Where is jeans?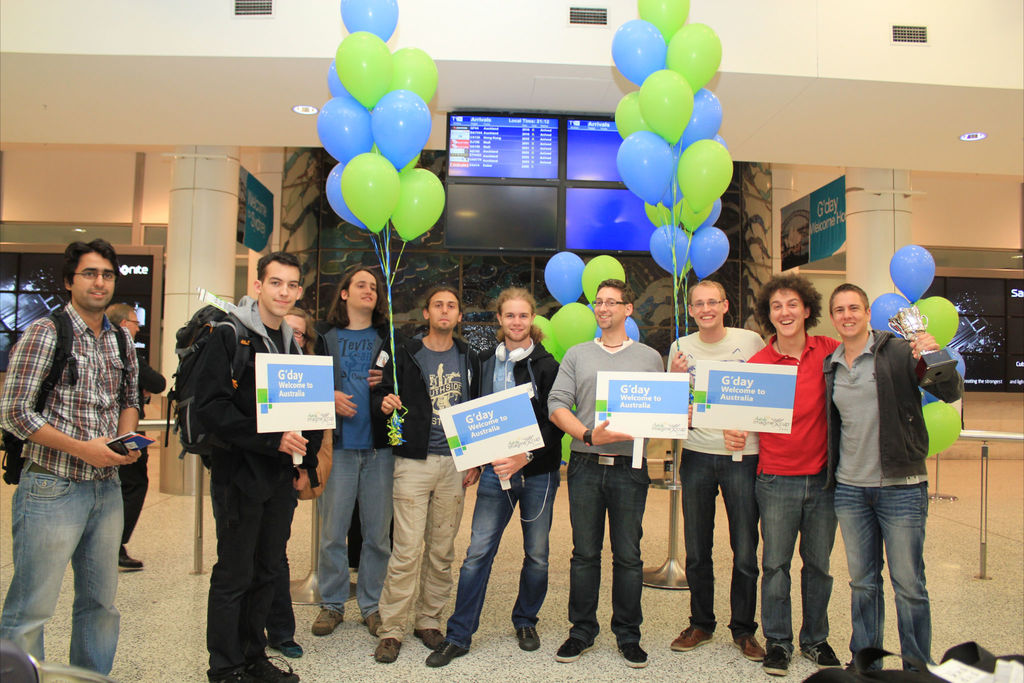
box=[448, 466, 557, 636].
